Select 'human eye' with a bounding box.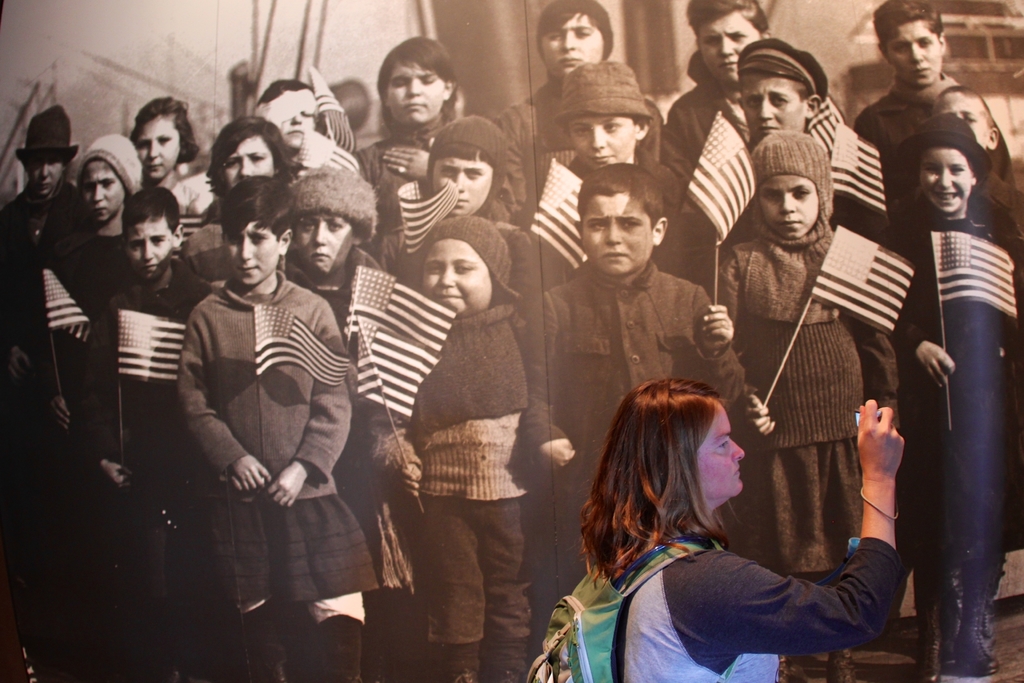
(102,179,113,188).
